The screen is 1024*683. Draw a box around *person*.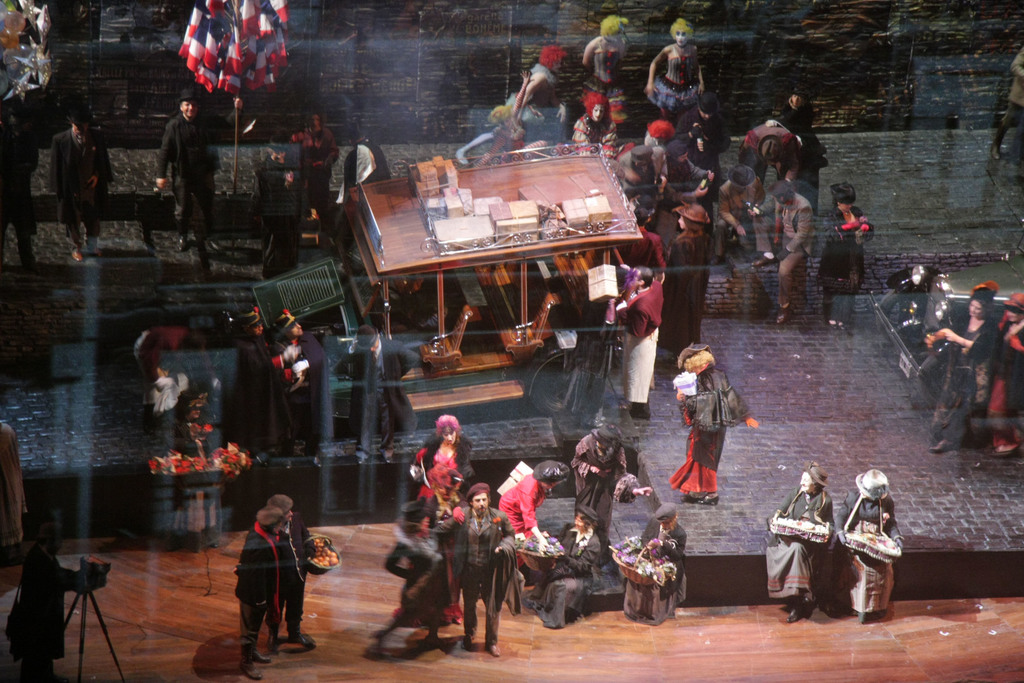
left=669, top=344, right=760, bottom=504.
